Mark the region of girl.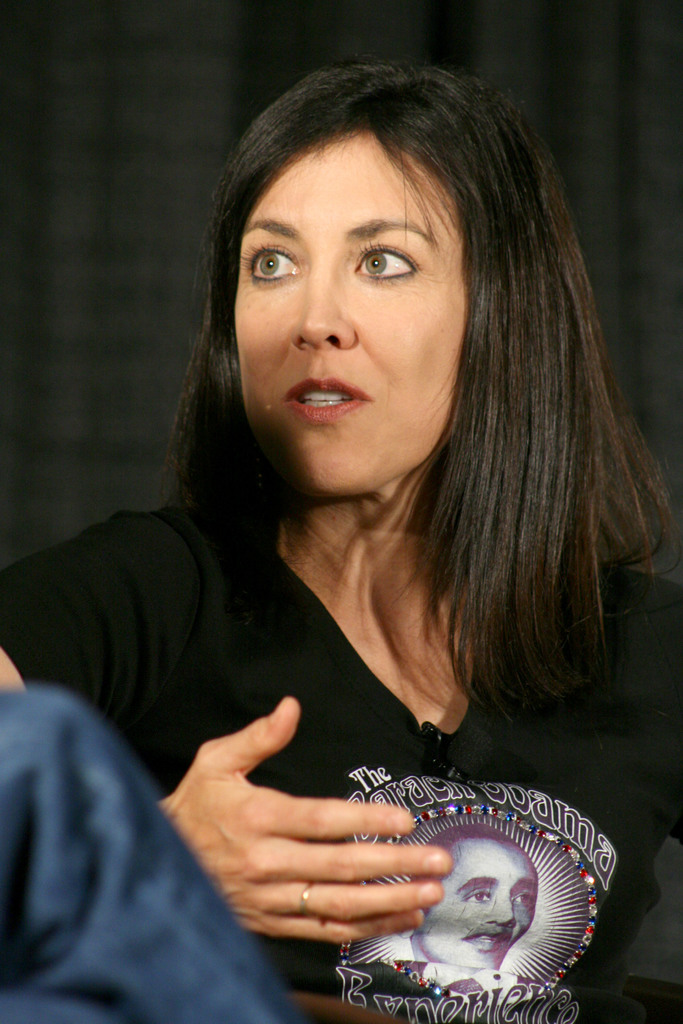
Region: rect(0, 60, 682, 1014).
